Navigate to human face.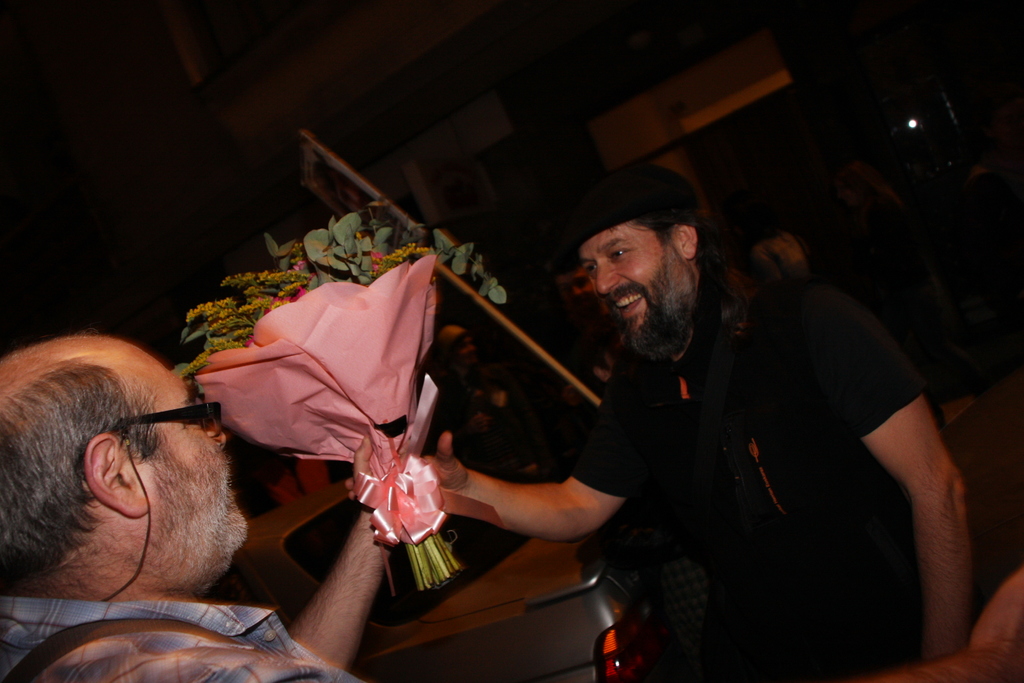
Navigation target: 572:220:685:358.
